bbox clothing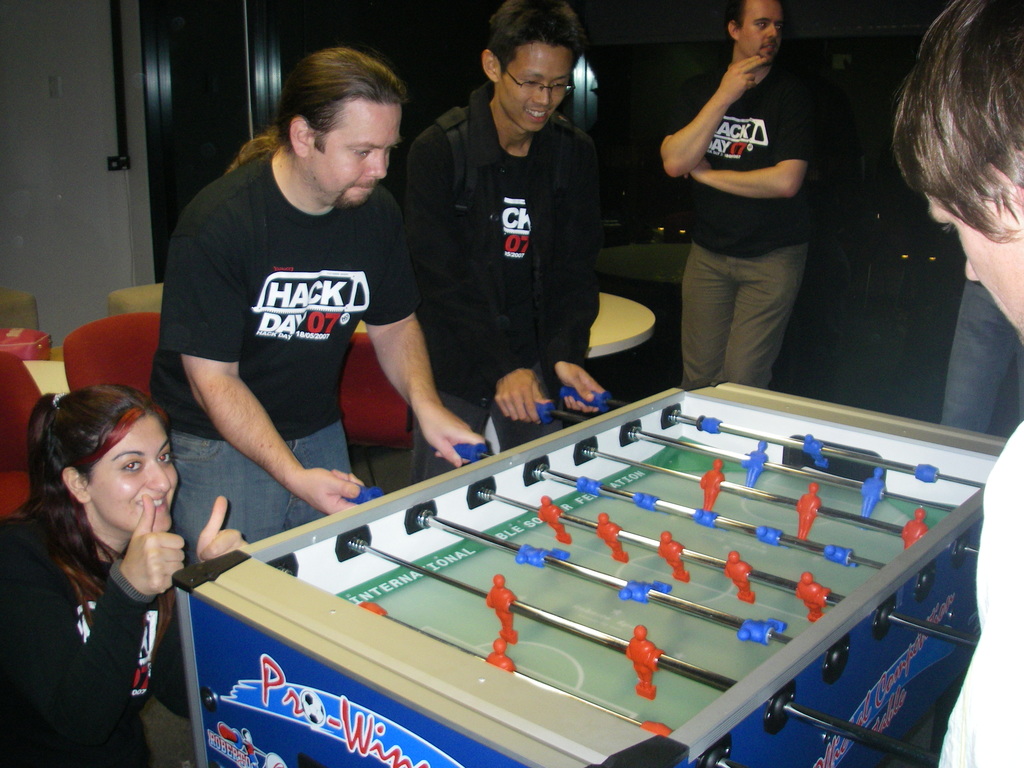
<box>1,490,176,764</box>
